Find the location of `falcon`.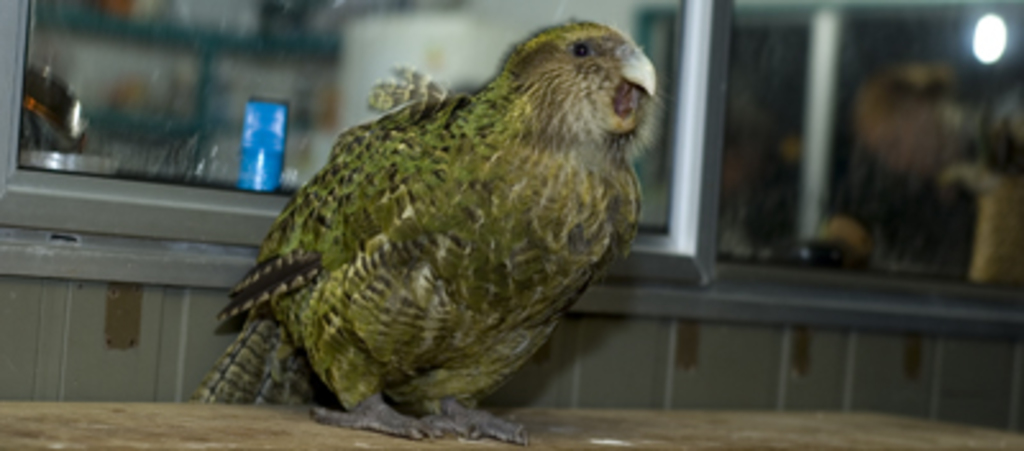
Location: 187, 8, 666, 441.
